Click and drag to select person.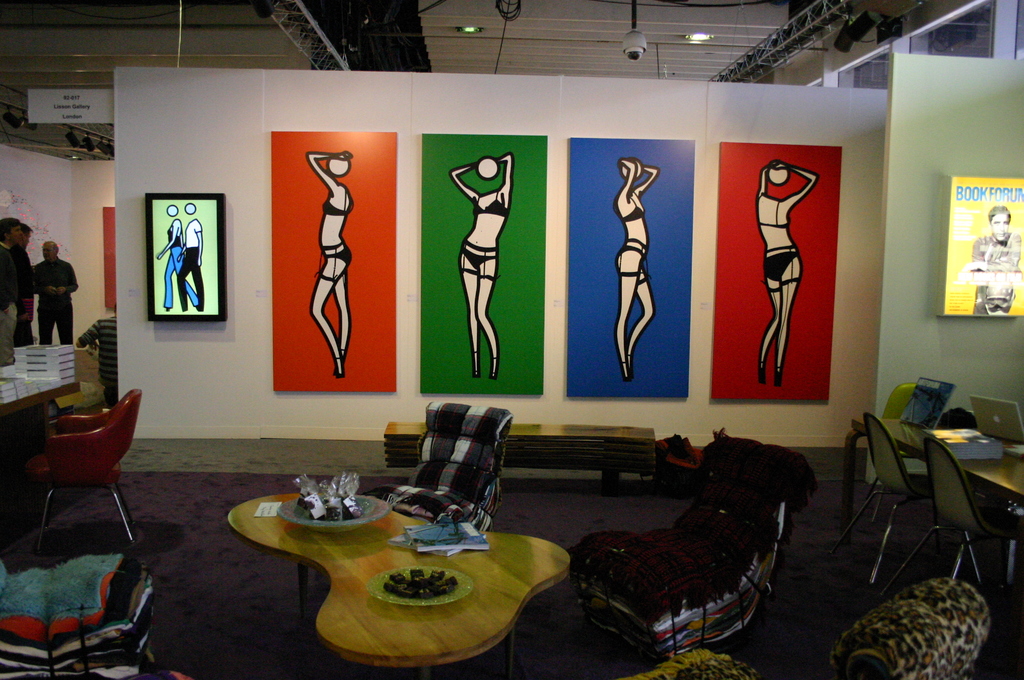
Selection: [179, 205, 203, 304].
